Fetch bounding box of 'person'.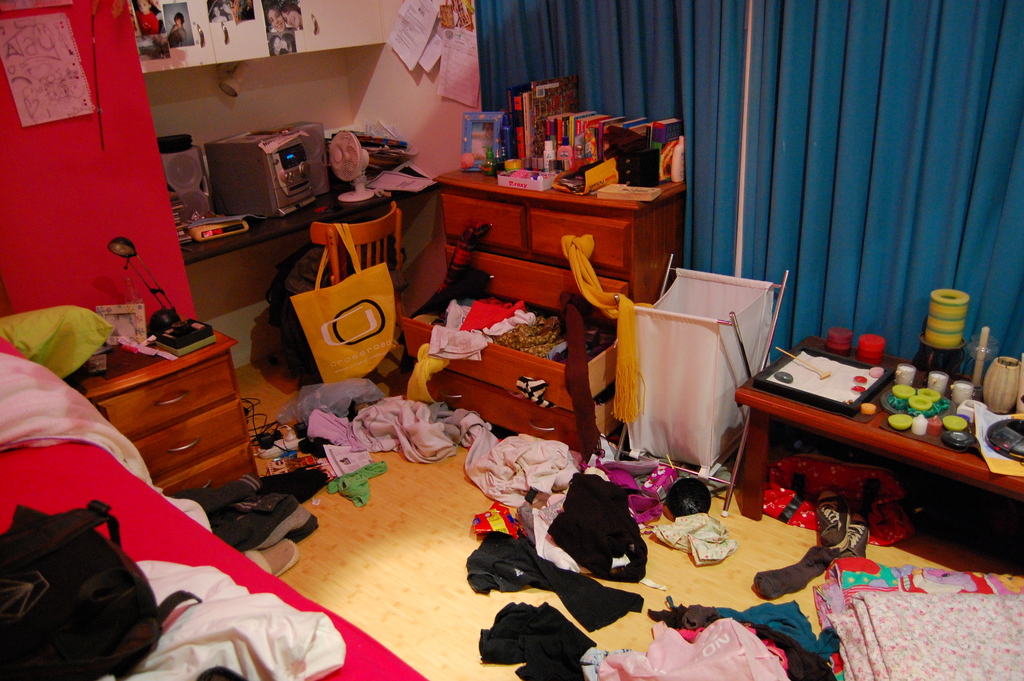
Bbox: bbox=[264, 0, 284, 32].
